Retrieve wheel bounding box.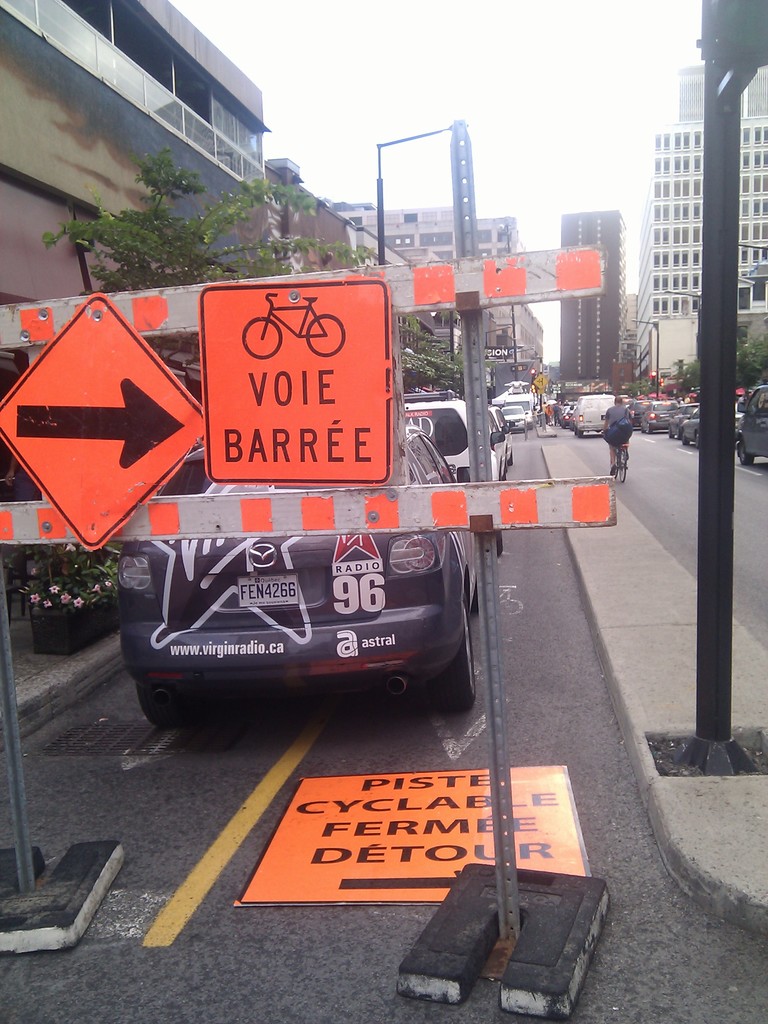
Bounding box: l=616, t=447, r=630, b=488.
